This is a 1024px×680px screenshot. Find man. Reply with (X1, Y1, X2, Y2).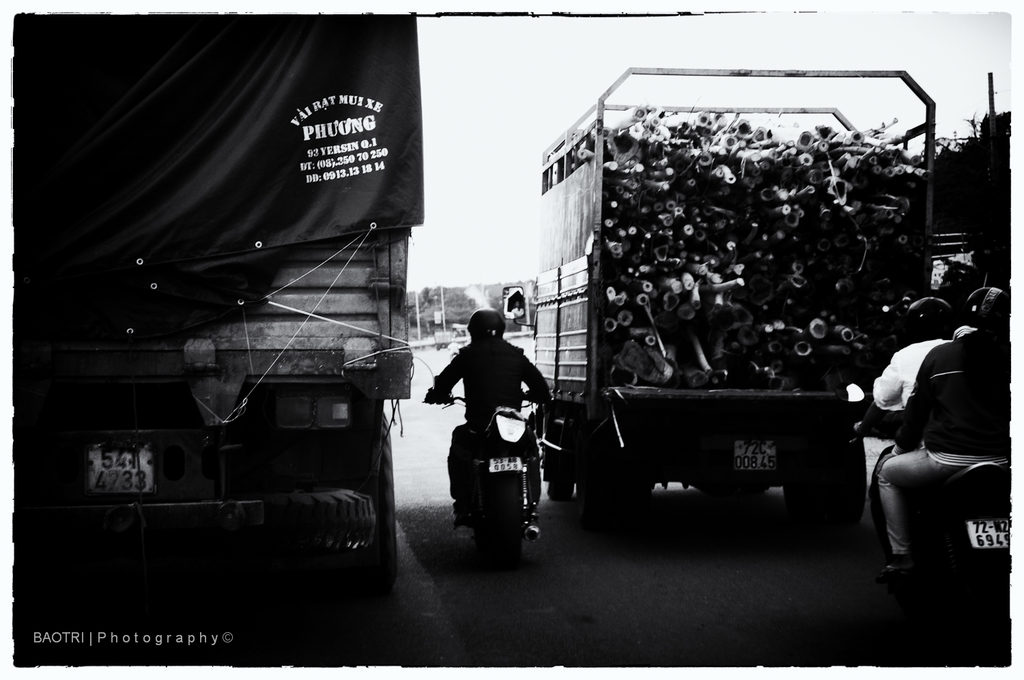
(427, 309, 563, 567).
